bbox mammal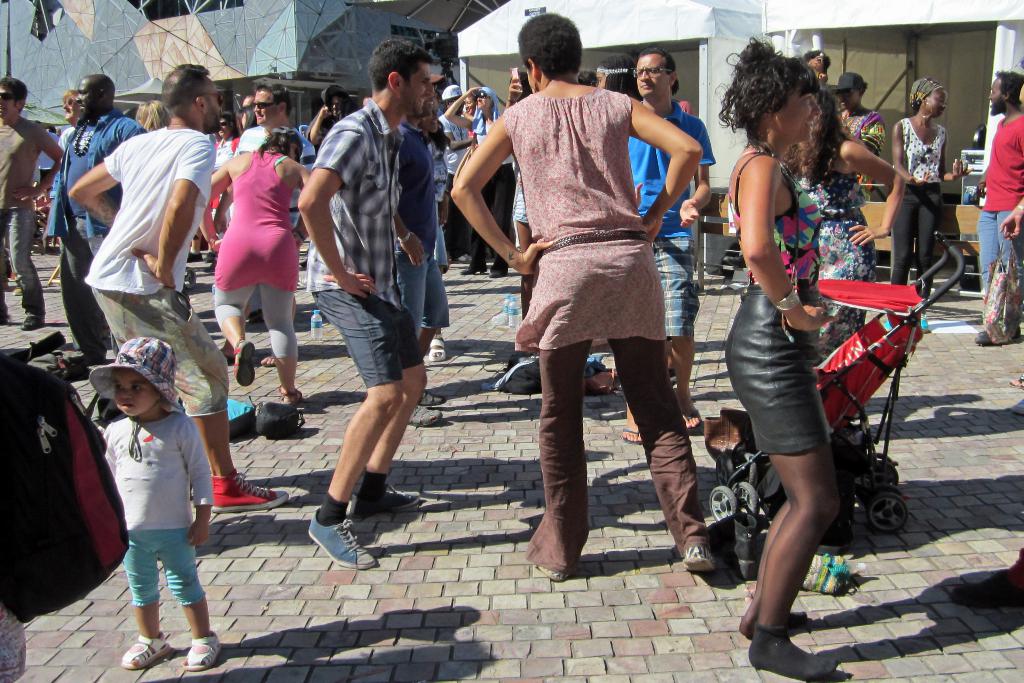
{"x1": 88, "y1": 336, "x2": 213, "y2": 668}
